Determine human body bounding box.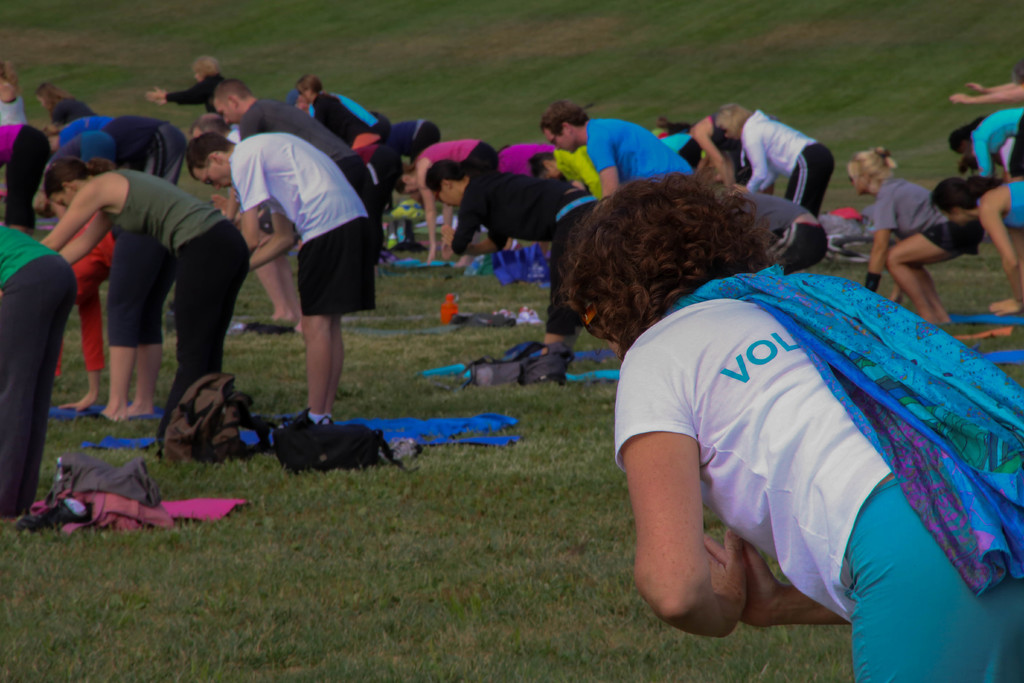
Determined: 0 120 49 232.
